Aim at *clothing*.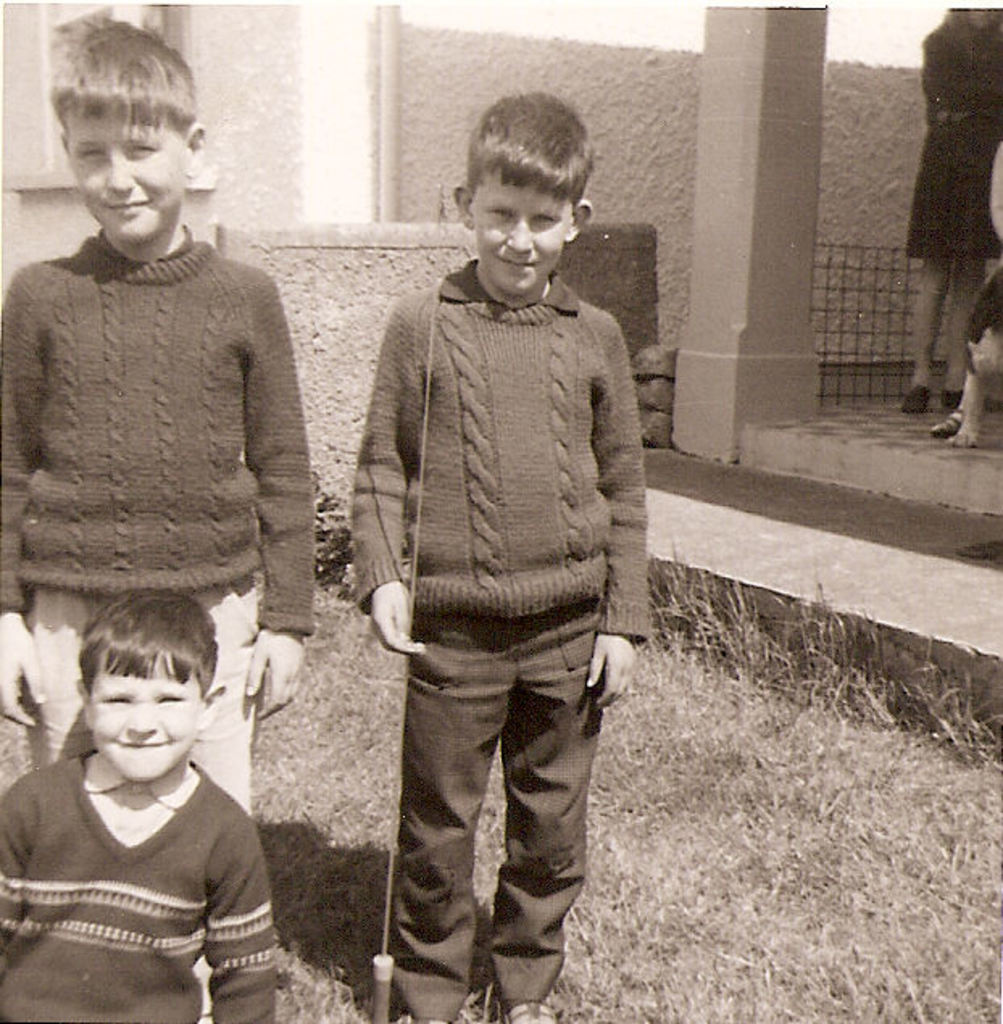
Aimed at crop(0, 753, 281, 1022).
